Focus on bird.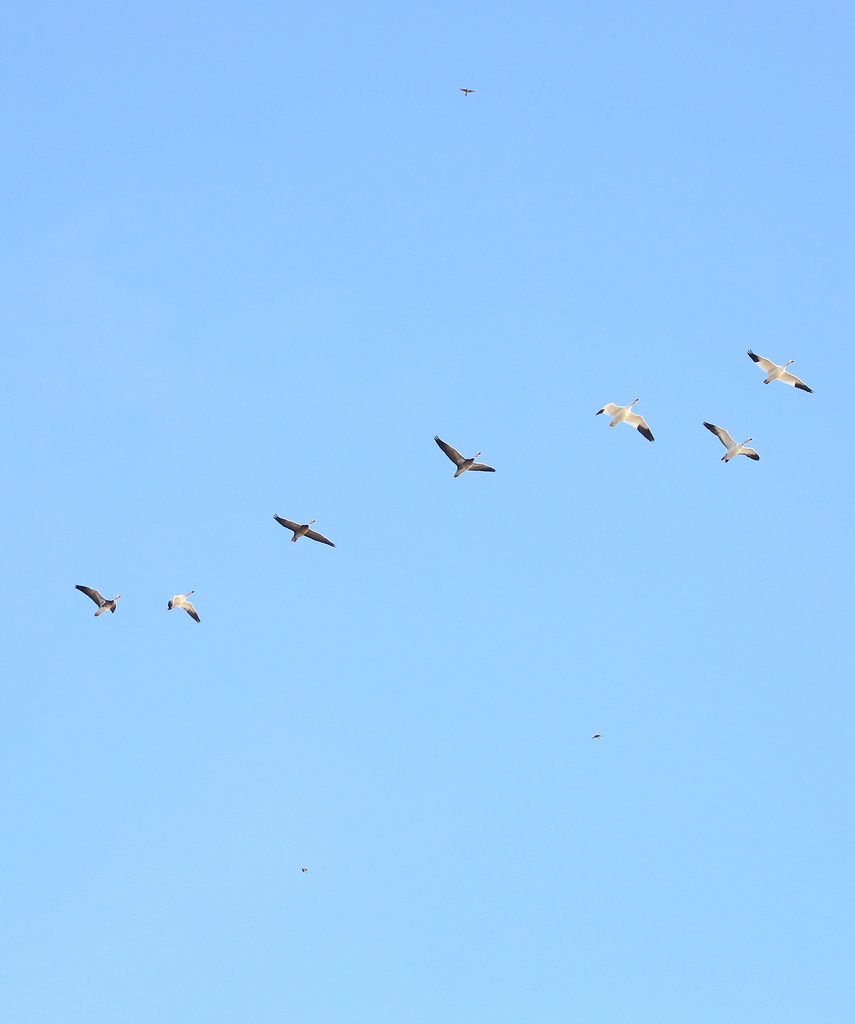
Focused at detection(593, 395, 661, 447).
